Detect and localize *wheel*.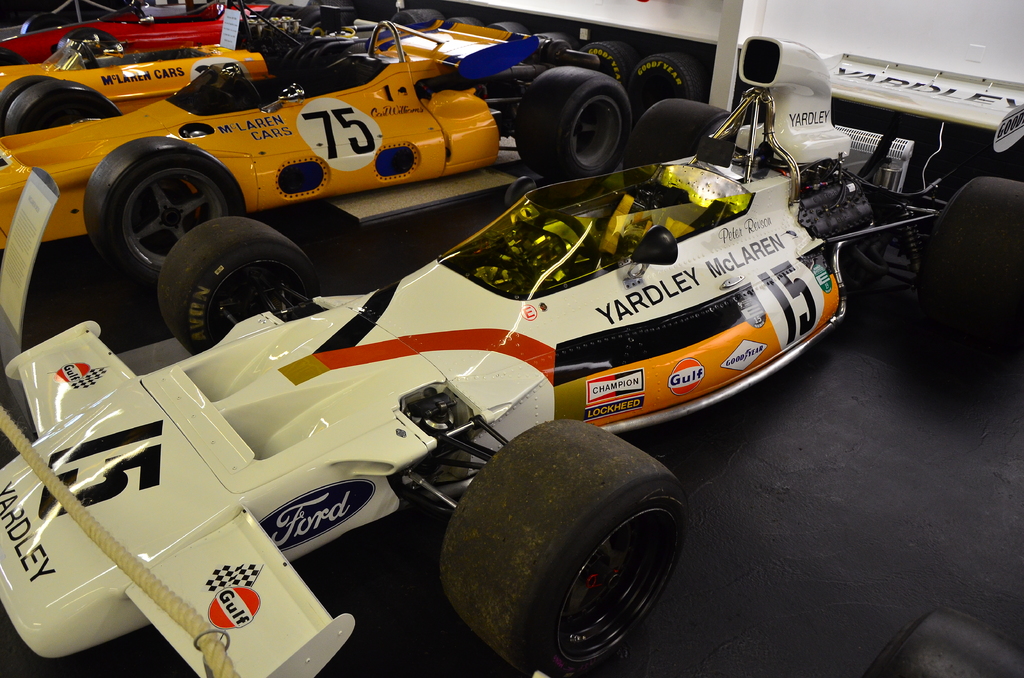
Localized at [left=623, top=97, right=732, bottom=182].
